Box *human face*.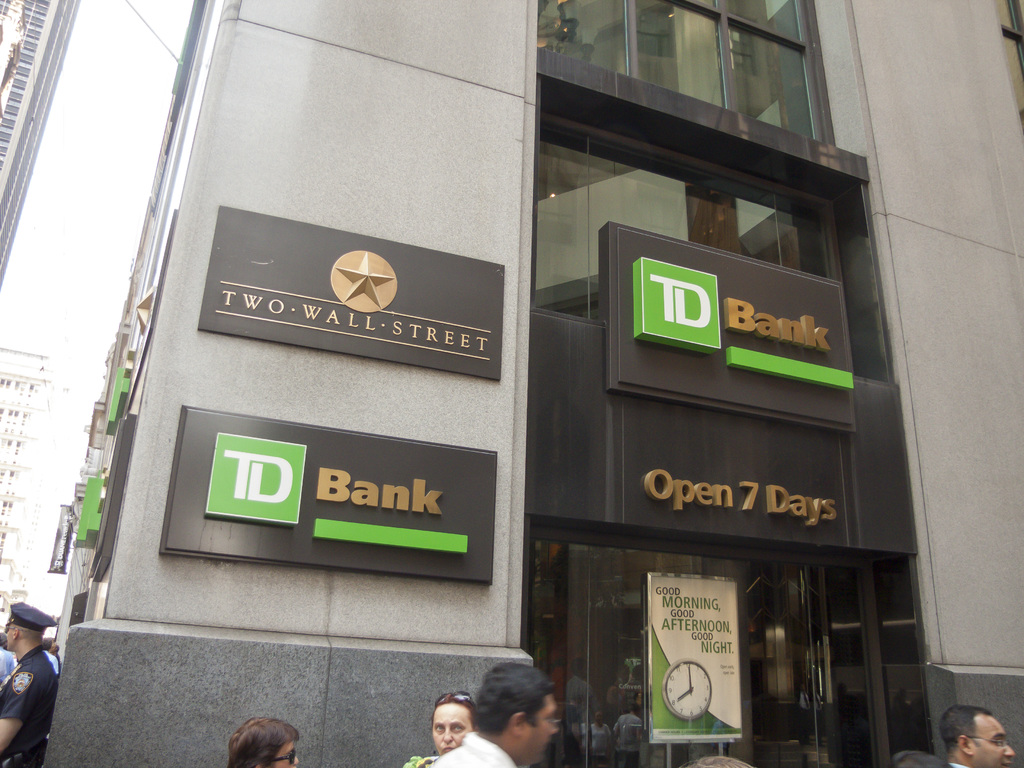
(left=268, top=742, right=298, bottom=767).
